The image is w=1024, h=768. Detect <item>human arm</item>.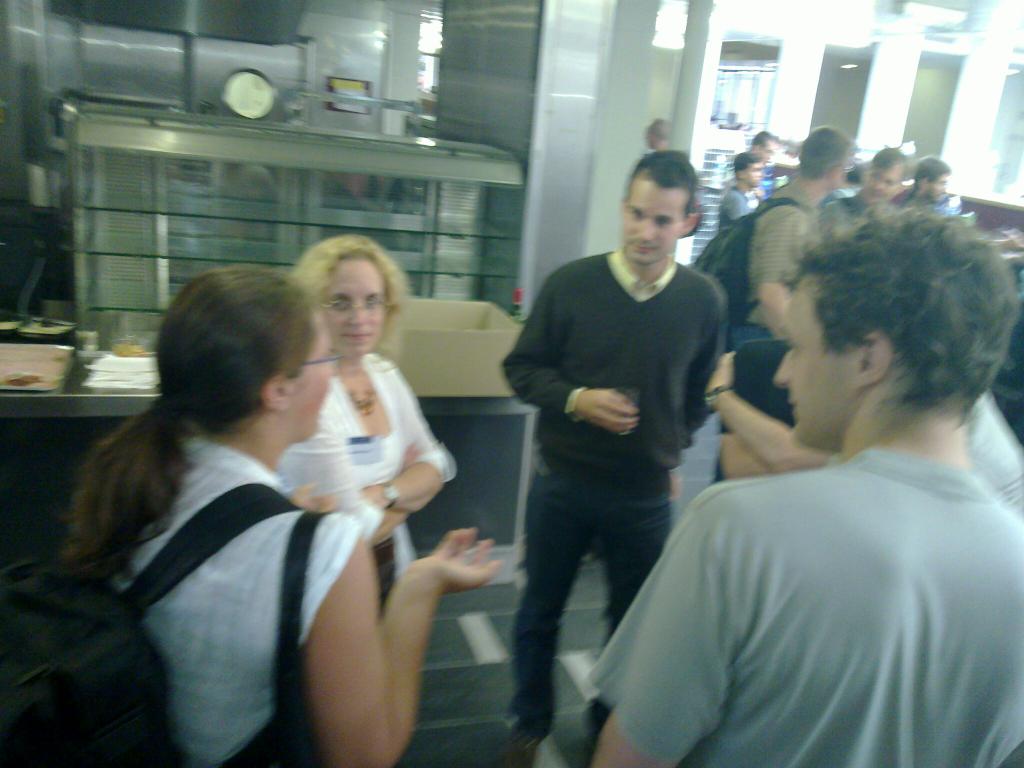
Detection: 697/343/856/476.
